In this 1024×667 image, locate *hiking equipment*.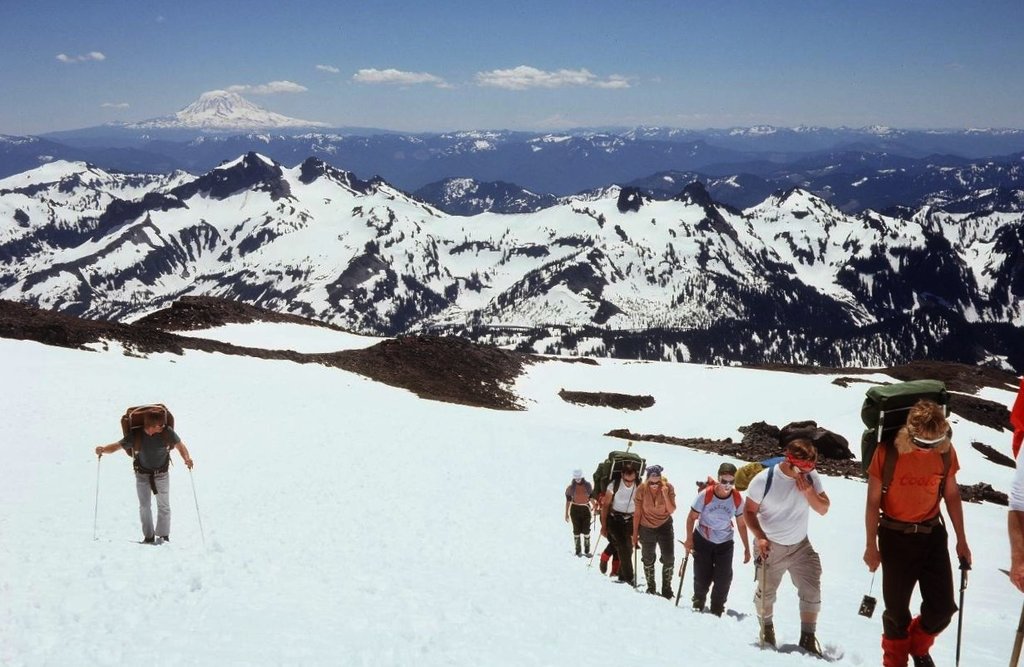
Bounding box: [x1=89, y1=454, x2=101, y2=546].
